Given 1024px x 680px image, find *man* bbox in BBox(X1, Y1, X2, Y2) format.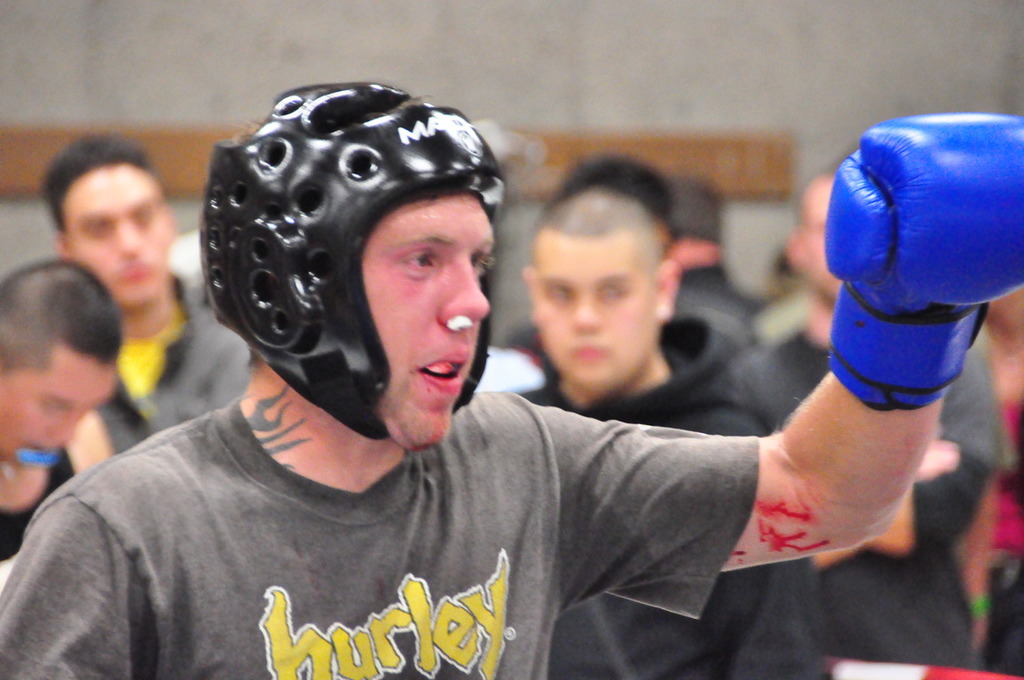
BBox(0, 107, 920, 663).
